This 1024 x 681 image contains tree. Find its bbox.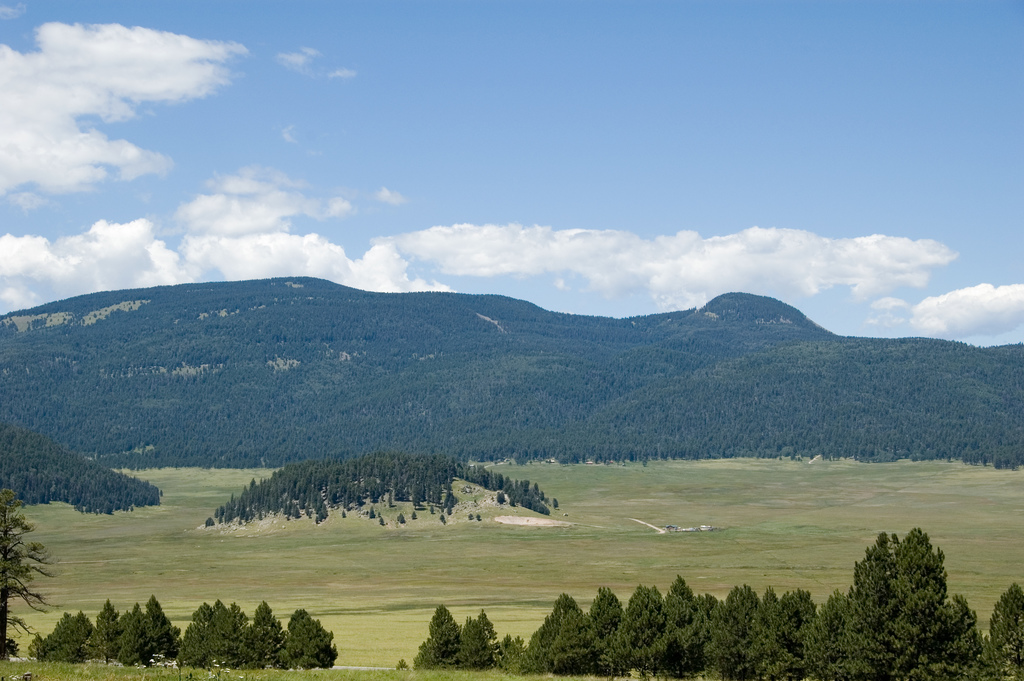
detection(0, 457, 67, 661).
